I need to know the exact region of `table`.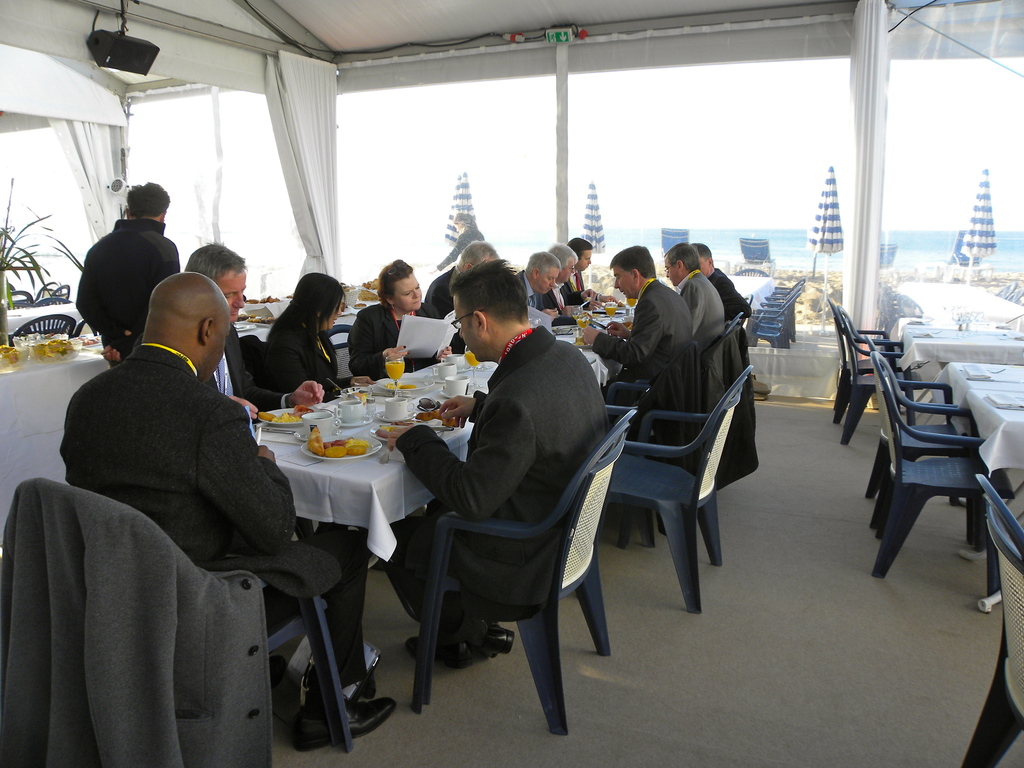
Region: bbox=[0, 279, 427, 546].
